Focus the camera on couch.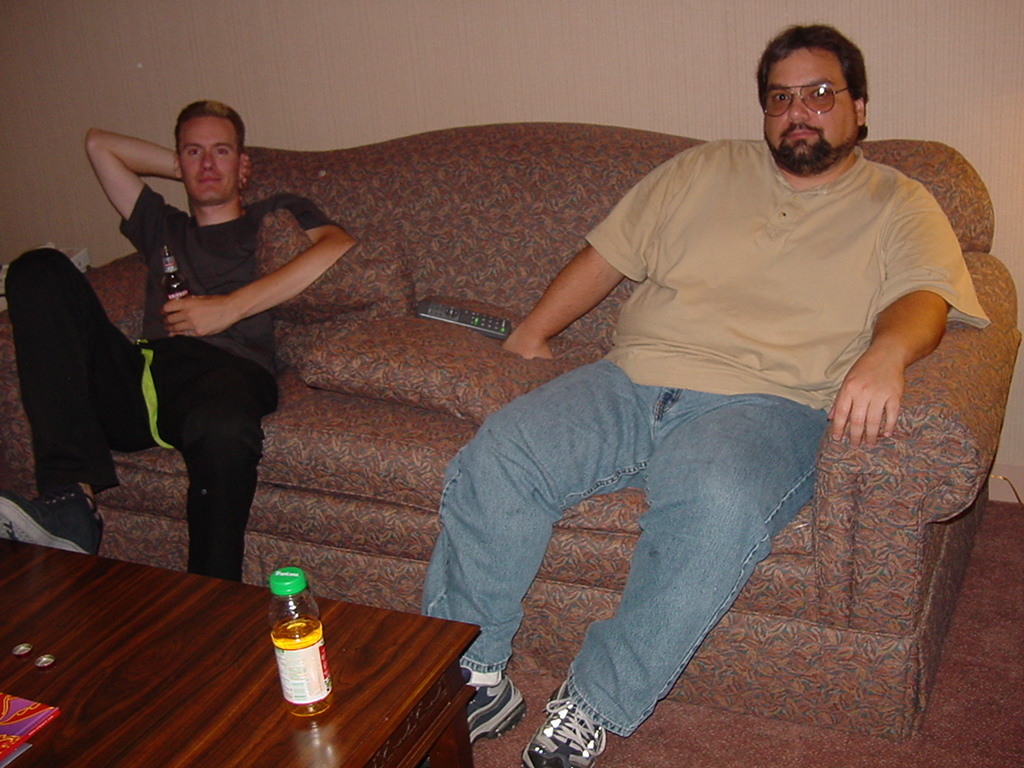
Focus region: <bbox>133, 42, 1023, 767</bbox>.
